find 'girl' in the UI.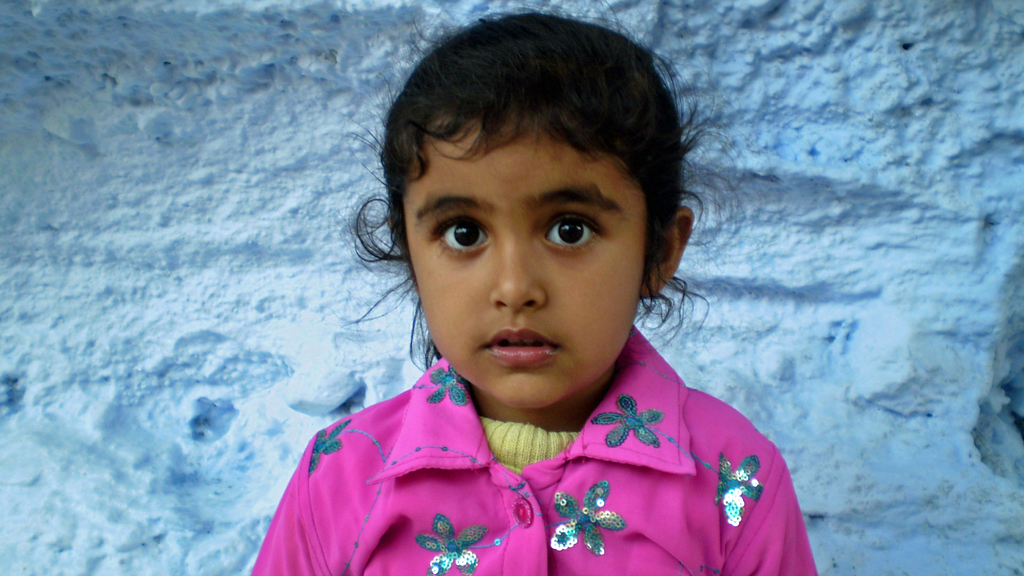
UI element at pyautogui.locateOnScreen(250, 3, 822, 575).
